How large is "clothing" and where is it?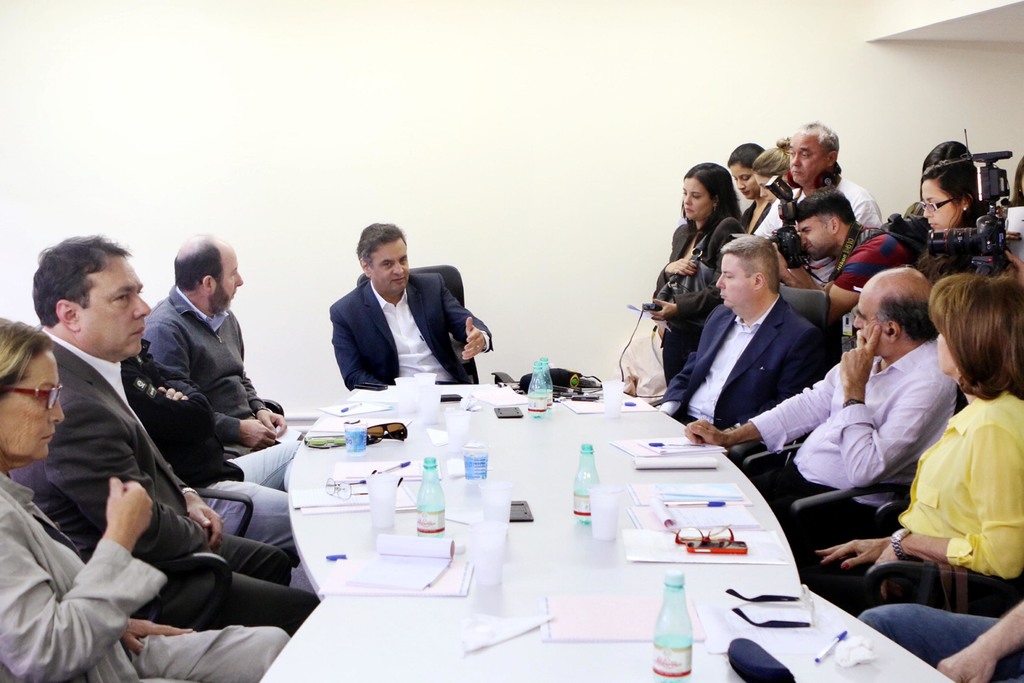
Bounding box: [742,193,782,242].
